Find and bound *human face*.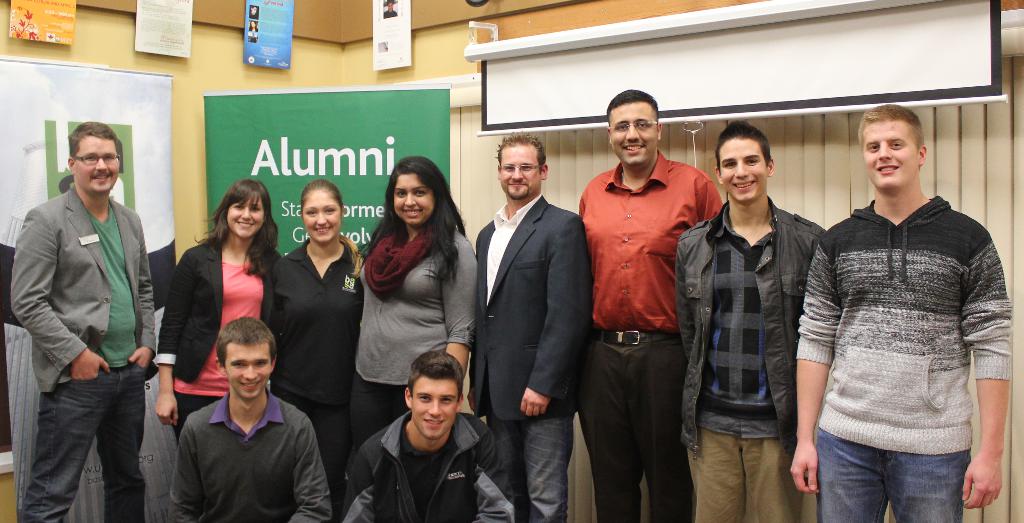
Bound: region(227, 193, 264, 238).
